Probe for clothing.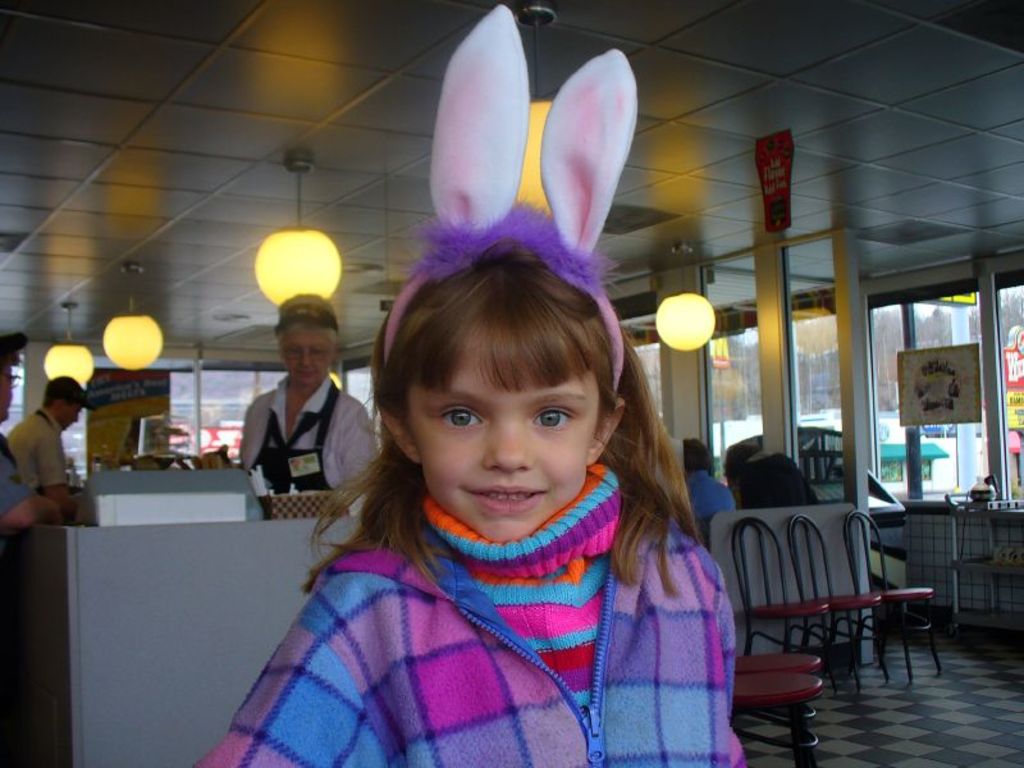
Probe result: box(239, 376, 378, 518).
